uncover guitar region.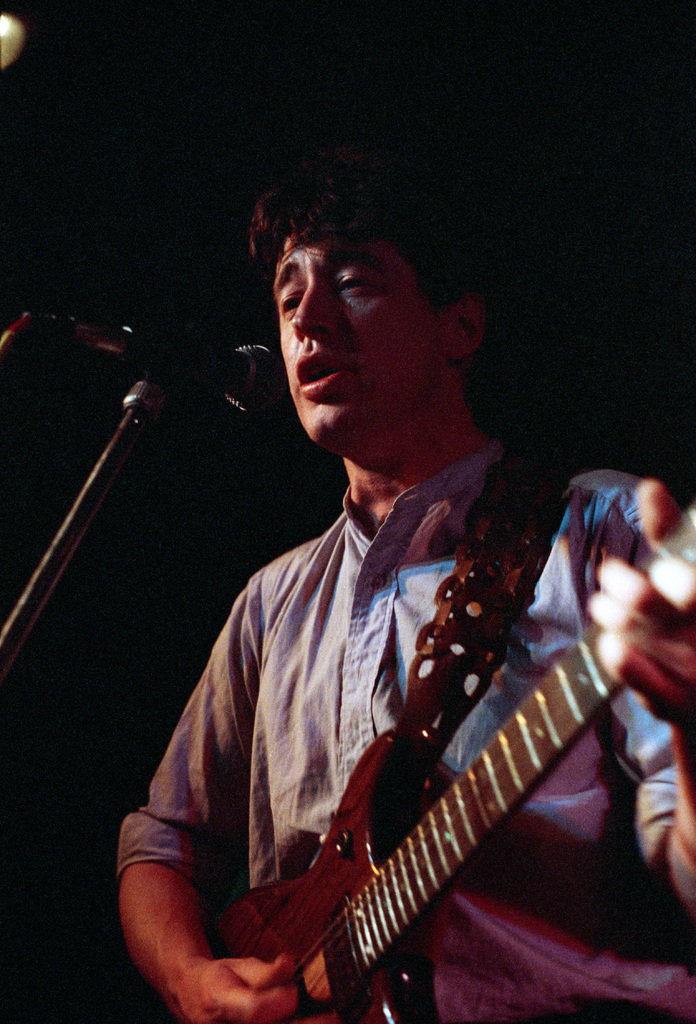
Uncovered: BBox(212, 497, 695, 1020).
